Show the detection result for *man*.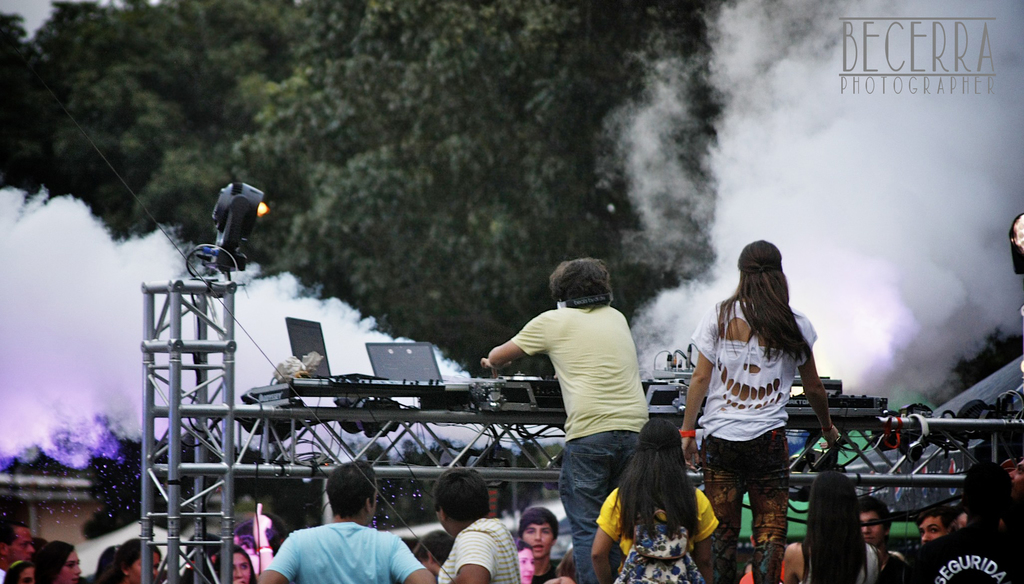
<region>492, 264, 670, 563</region>.
